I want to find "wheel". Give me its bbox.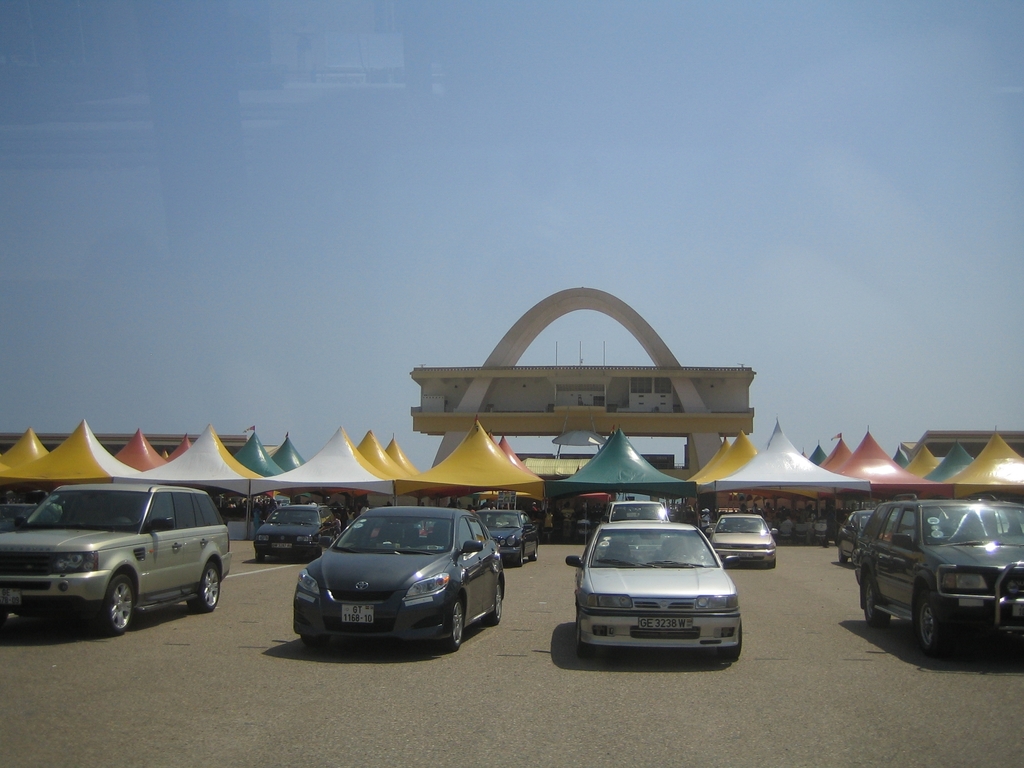
x1=100, y1=572, x2=136, y2=637.
